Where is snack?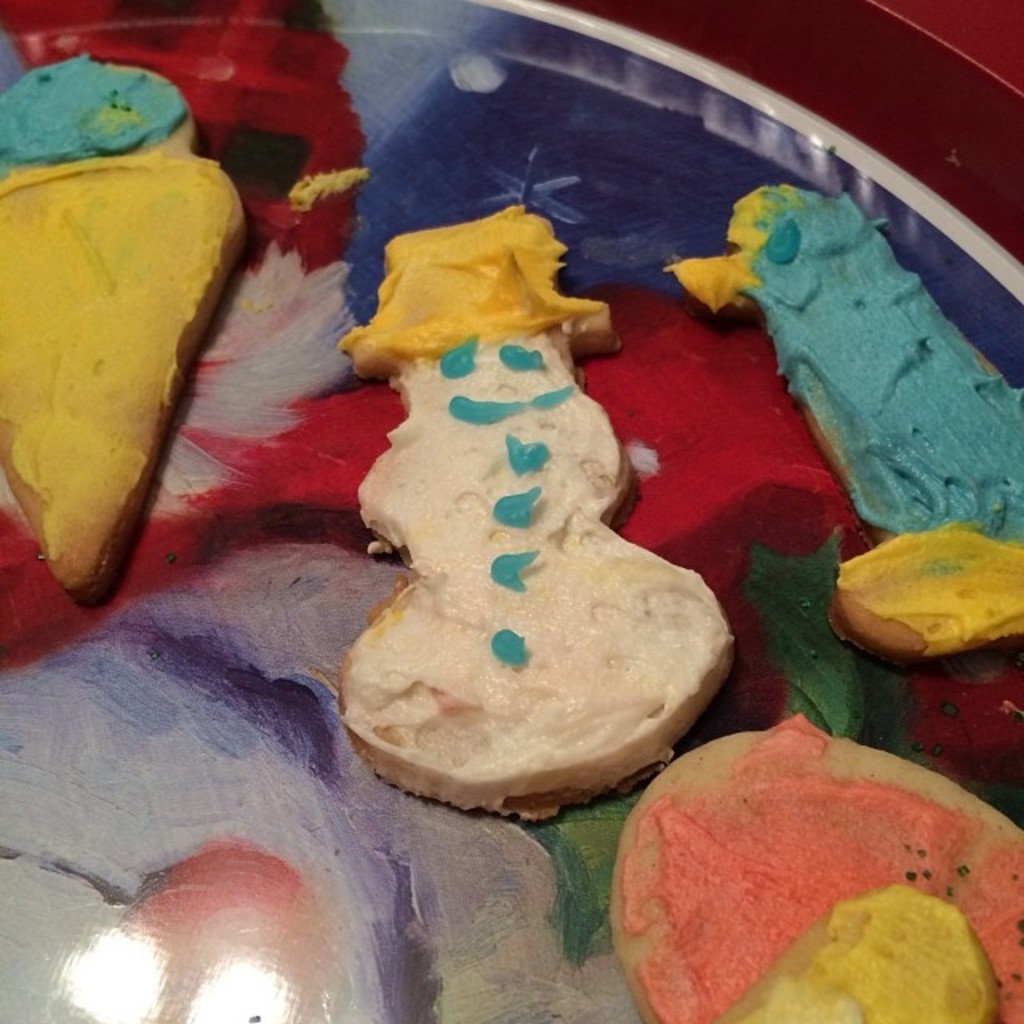
<box>339,214,718,813</box>.
